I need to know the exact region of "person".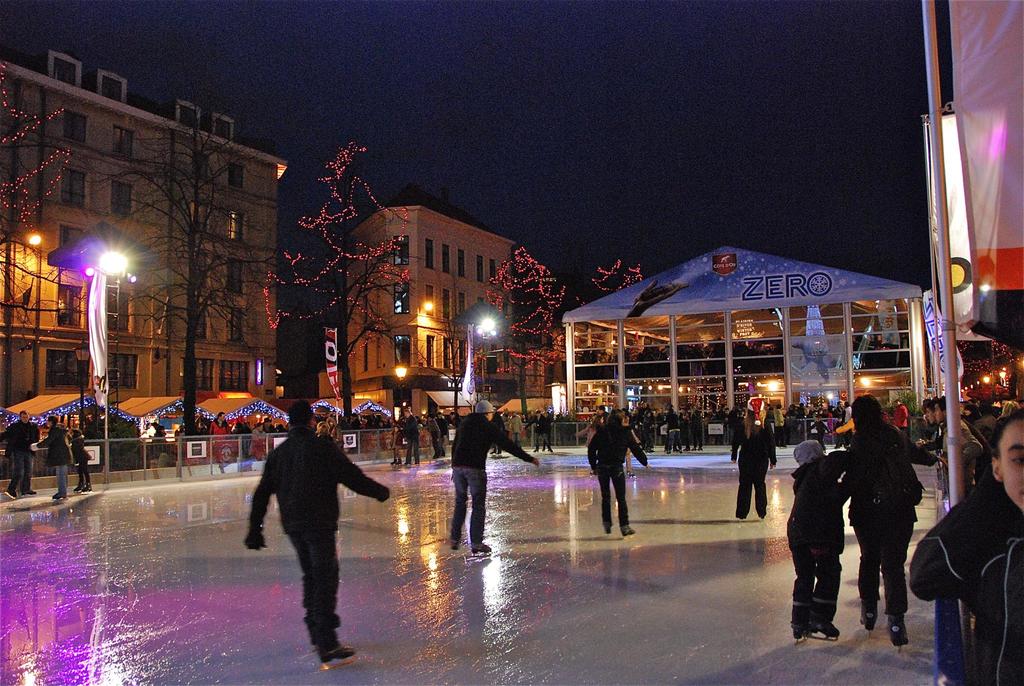
Region: left=248, top=417, right=269, bottom=463.
